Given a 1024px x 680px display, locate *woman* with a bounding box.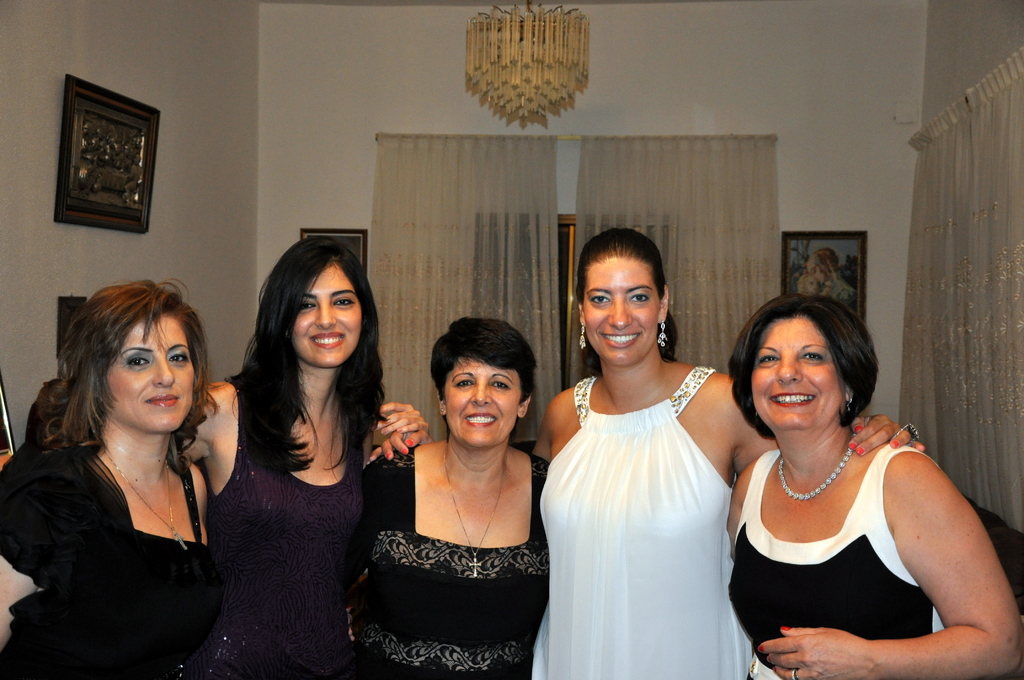
Located: [left=0, top=277, right=221, bottom=679].
